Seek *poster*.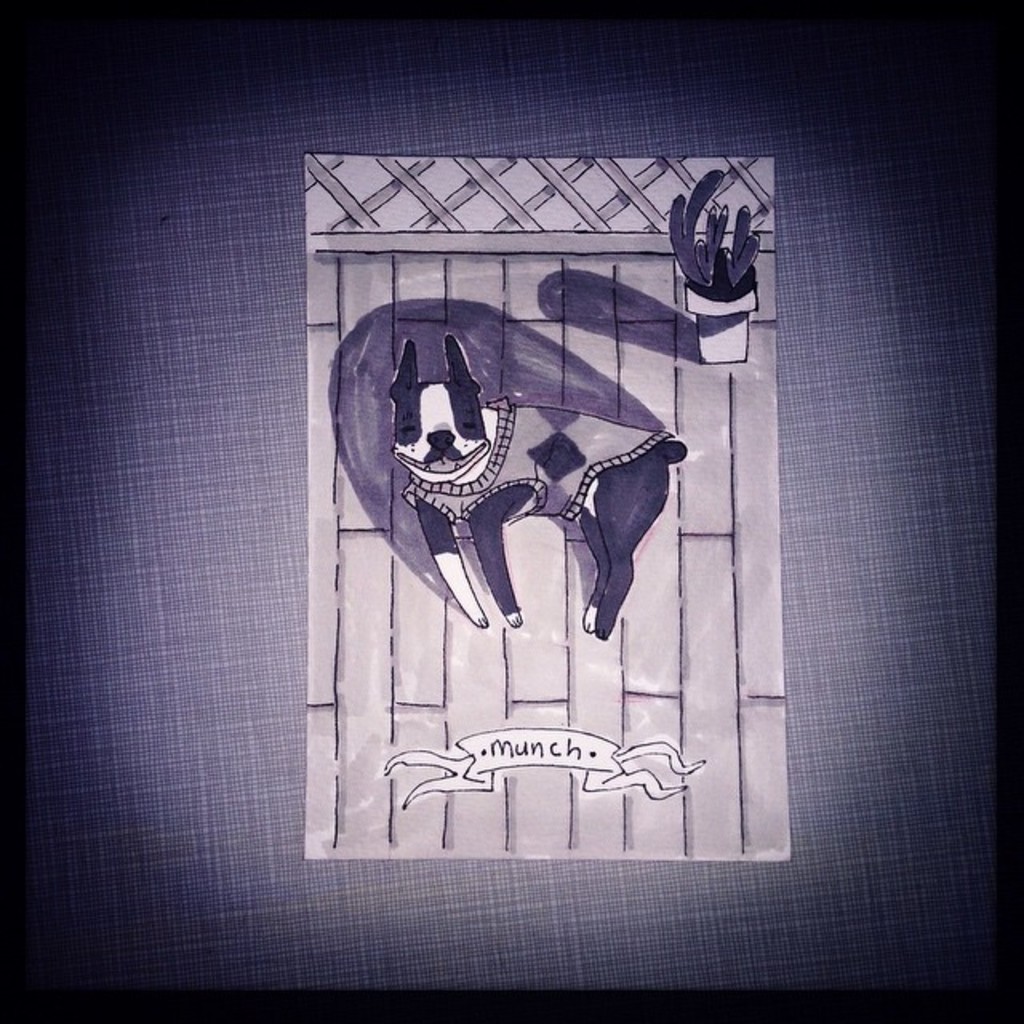
(x1=304, y1=155, x2=802, y2=861).
